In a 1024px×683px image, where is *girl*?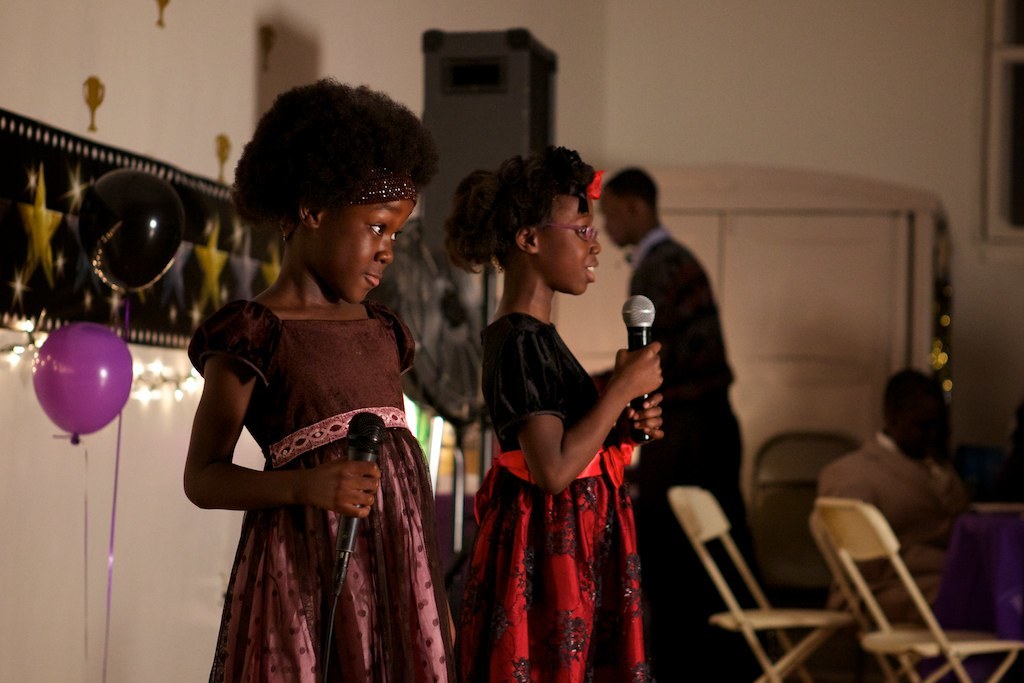
184 75 466 682.
